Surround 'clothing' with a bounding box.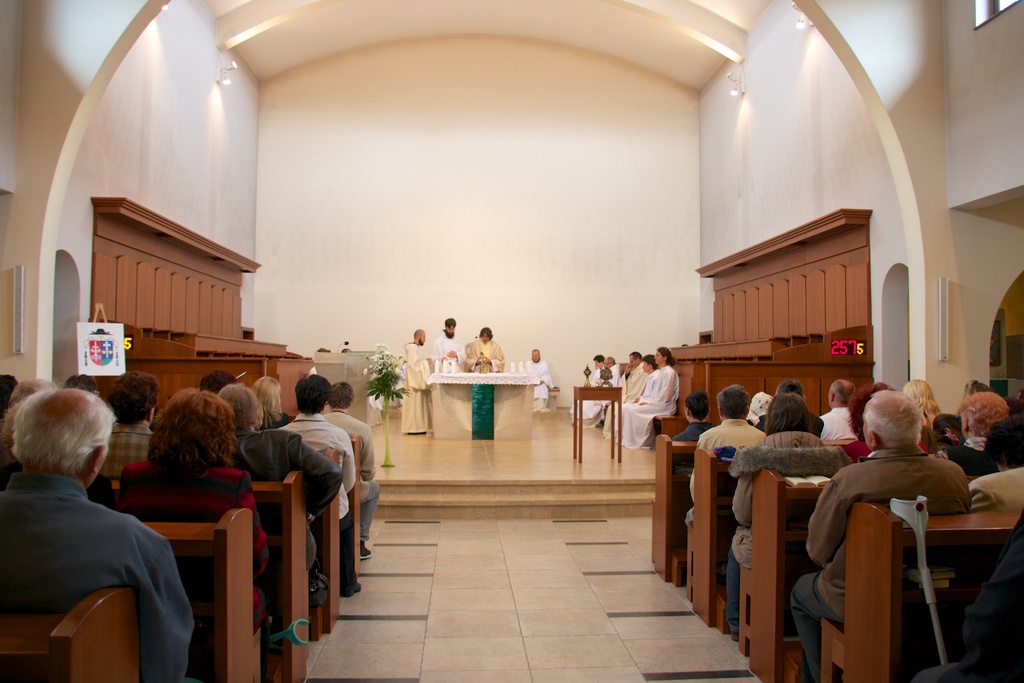
detection(934, 440, 1002, 483).
